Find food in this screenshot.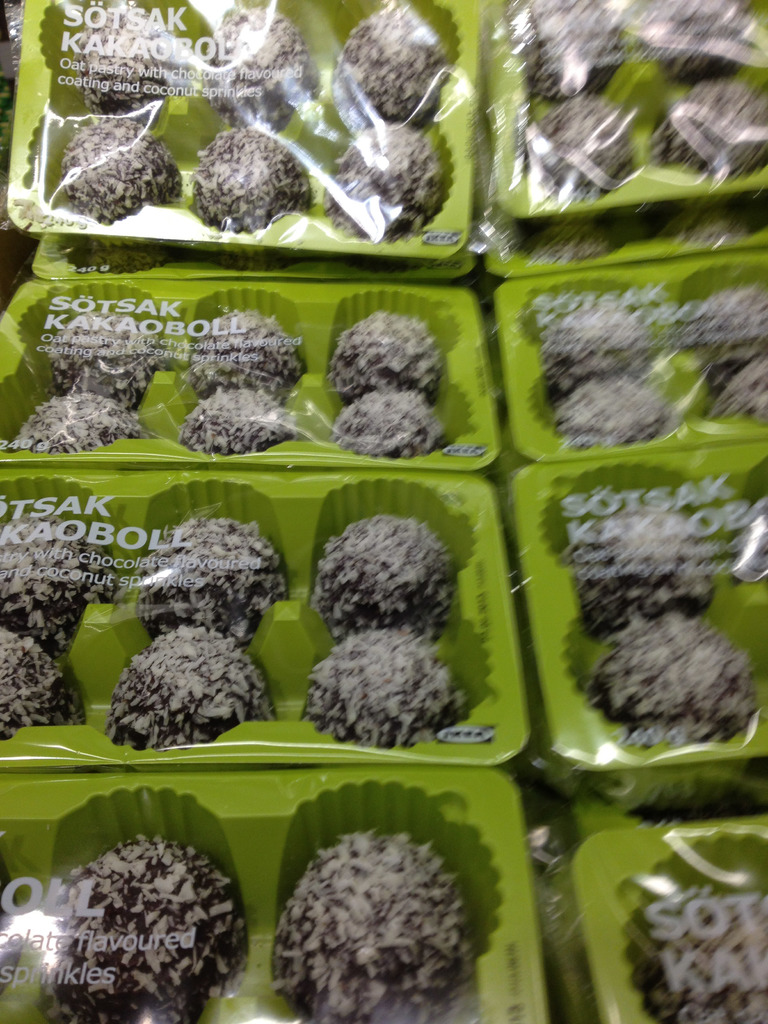
The bounding box for food is detection(0, 625, 76, 740).
